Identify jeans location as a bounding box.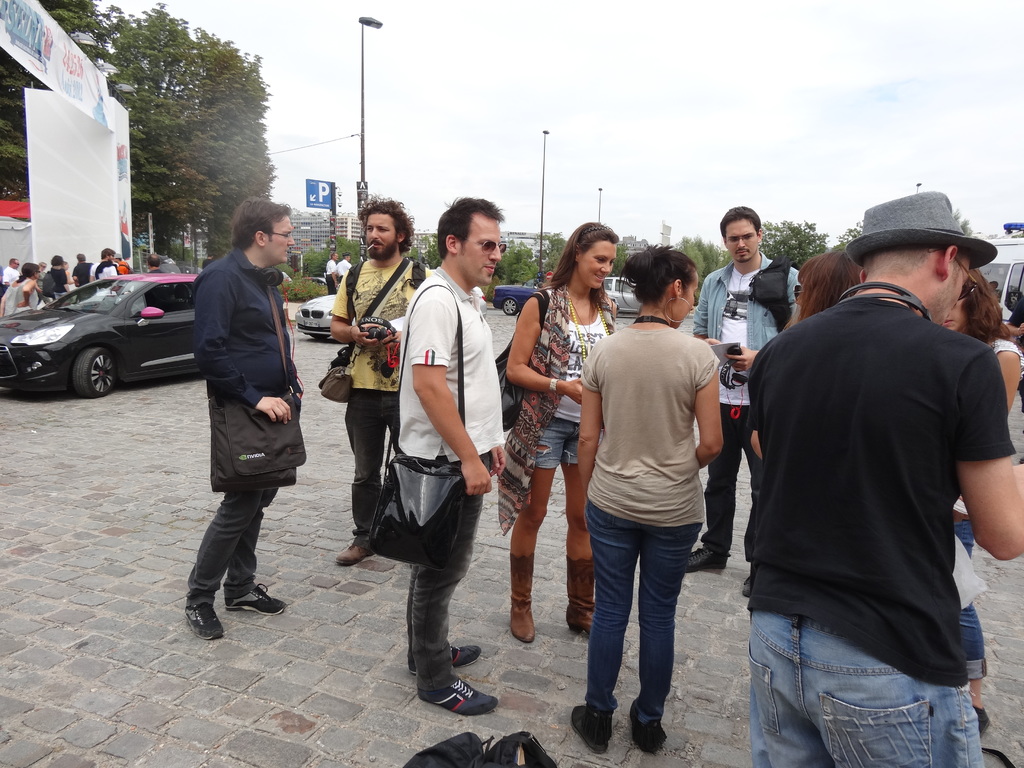
[left=342, top=395, right=399, bottom=549].
